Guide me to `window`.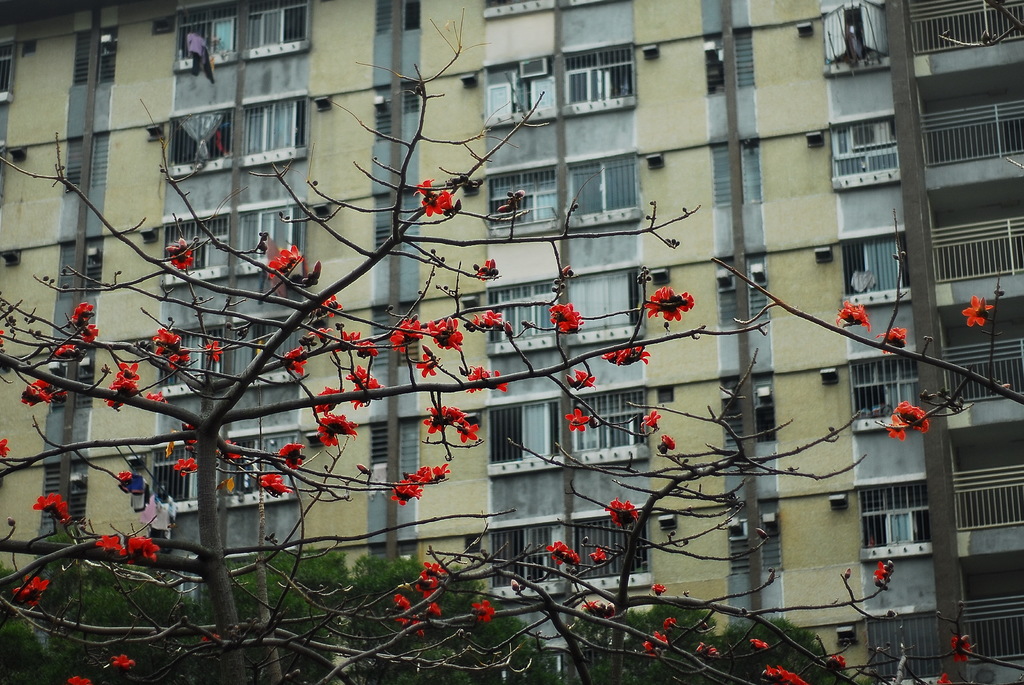
Guidance: <bbox>366, 413, 420, 505</bbox>.
